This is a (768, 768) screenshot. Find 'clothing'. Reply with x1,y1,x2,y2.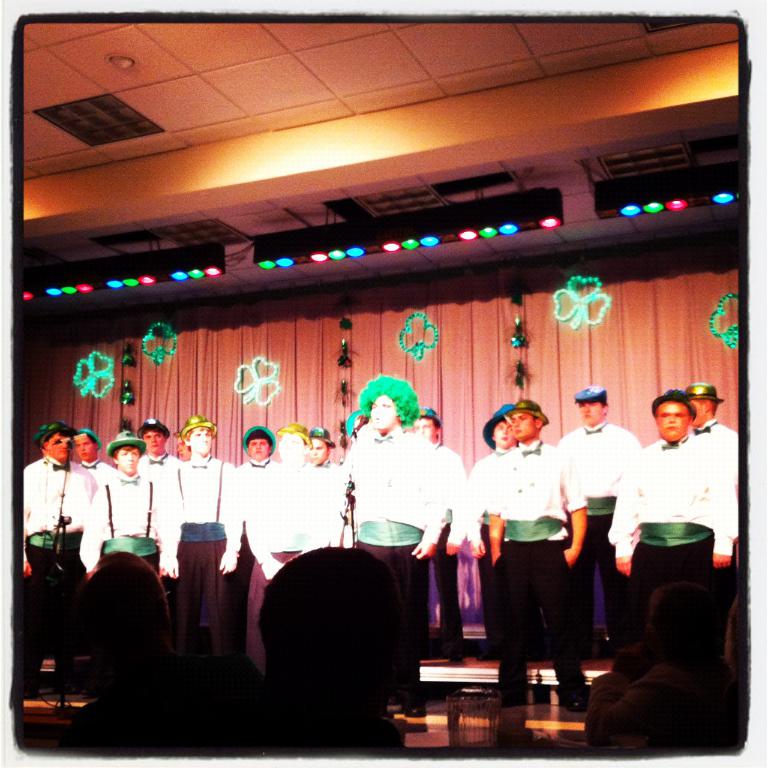
614,415,740,722.
